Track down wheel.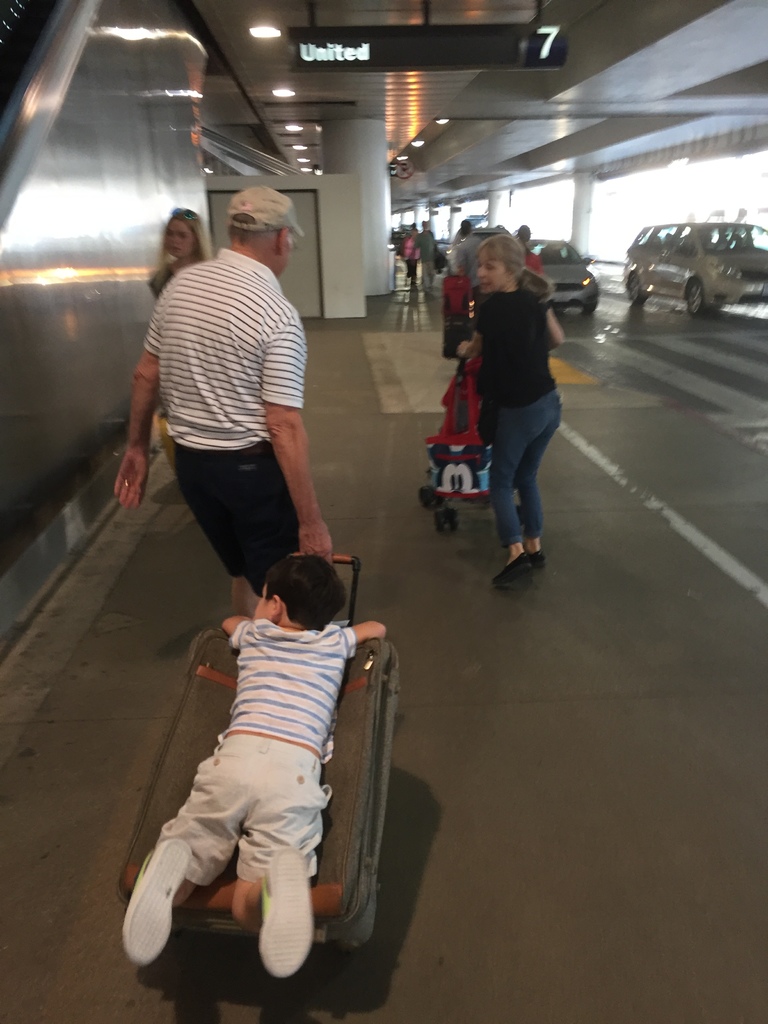
Tracked to <region>686, 275, 698, 303</region>.
